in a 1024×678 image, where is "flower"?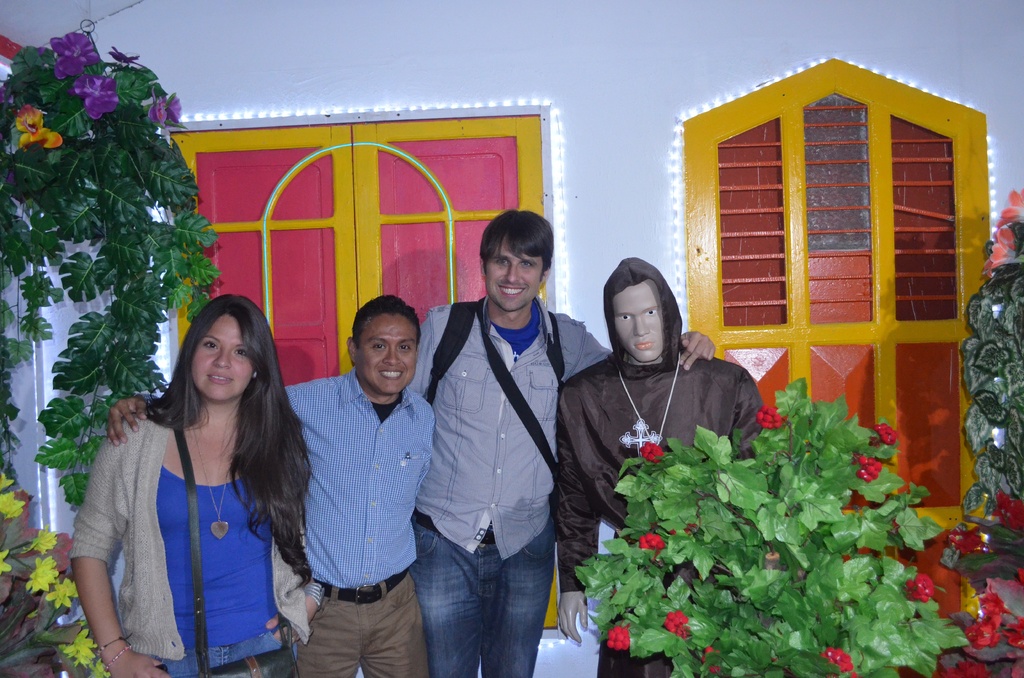
pyautogui.locateOnScreen(67, 71, 118, 122).
